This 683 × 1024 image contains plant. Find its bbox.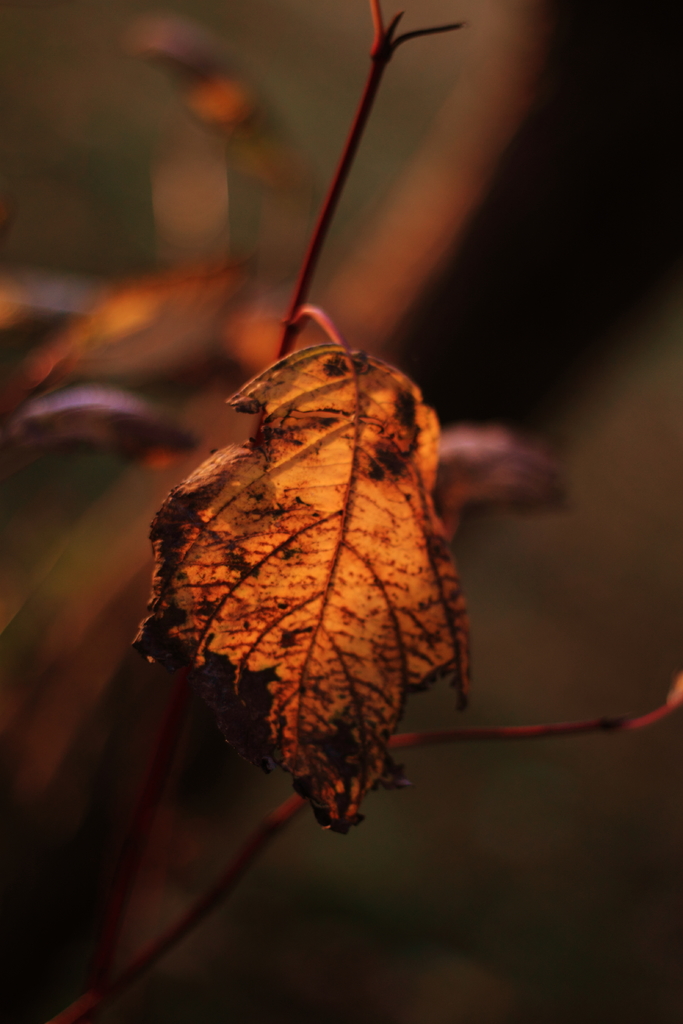
<box>0,0,682,1023</box>.
